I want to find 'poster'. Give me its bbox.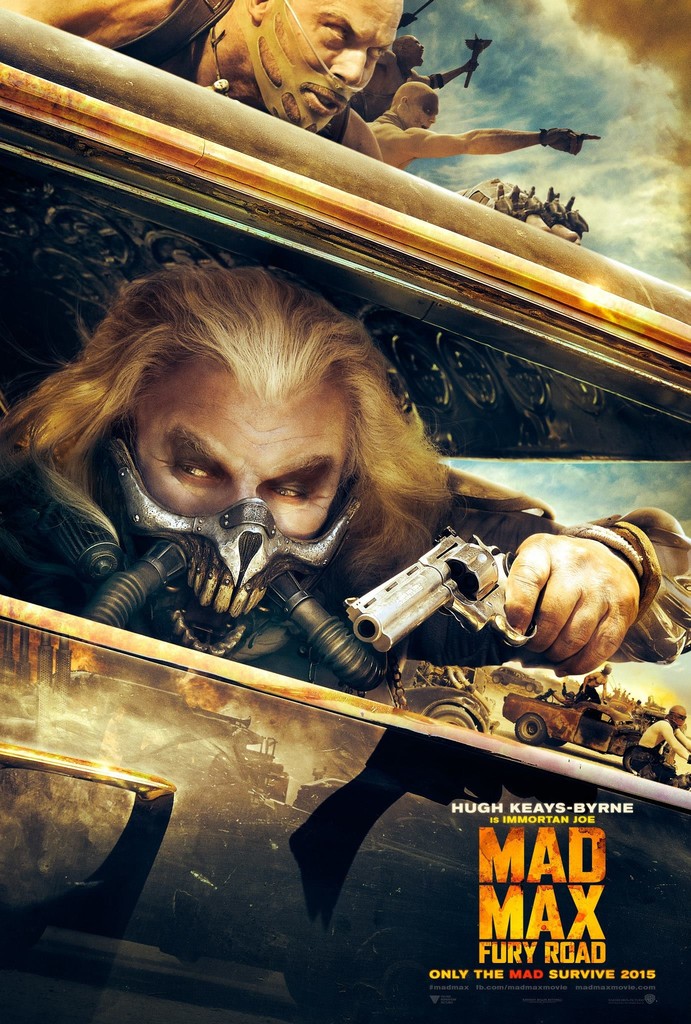
[0, 0, 690, 1023].
